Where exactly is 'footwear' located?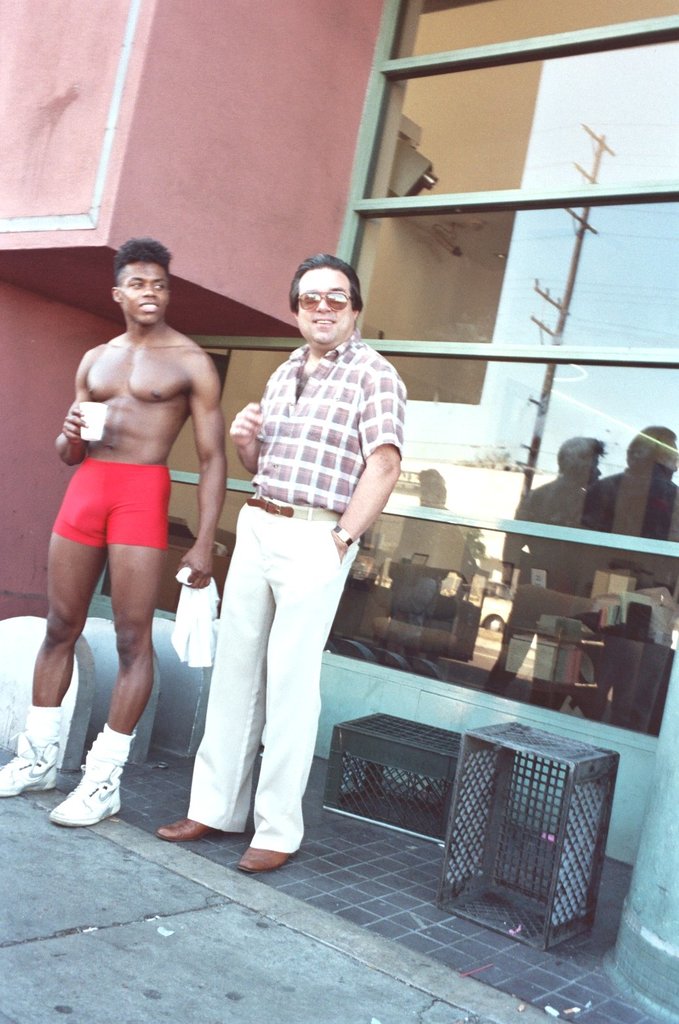
Its bounding box is select_region(232, 851, 291, 869).
